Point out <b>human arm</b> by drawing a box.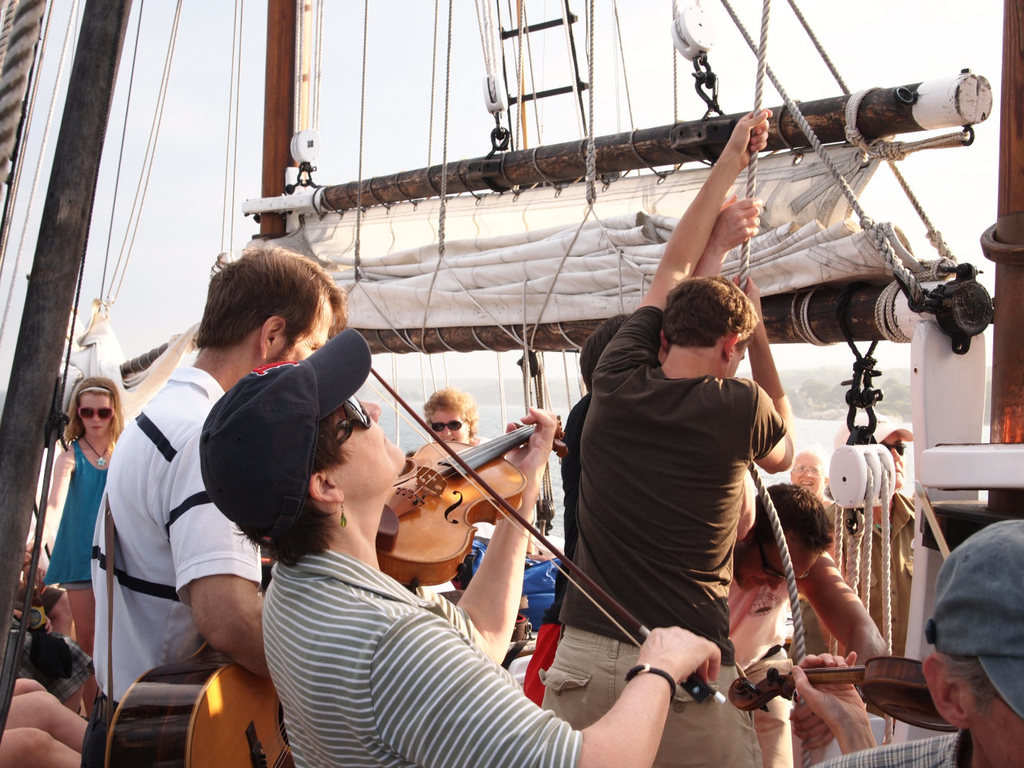
792/651/881/759.
